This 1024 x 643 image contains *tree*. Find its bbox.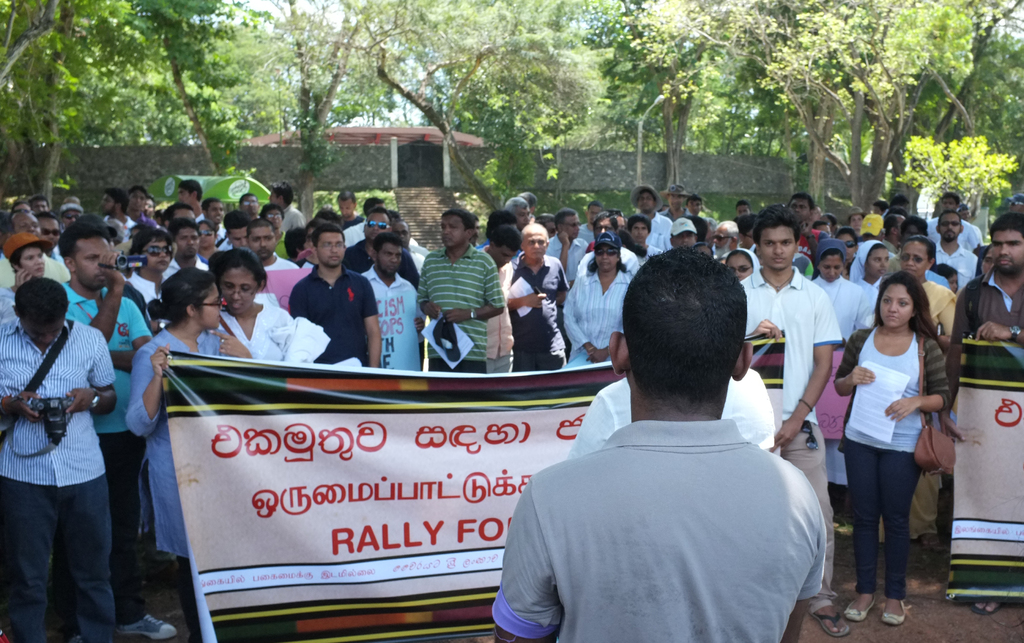
[x1=900, y1=0, x2=1023, y2=212].
